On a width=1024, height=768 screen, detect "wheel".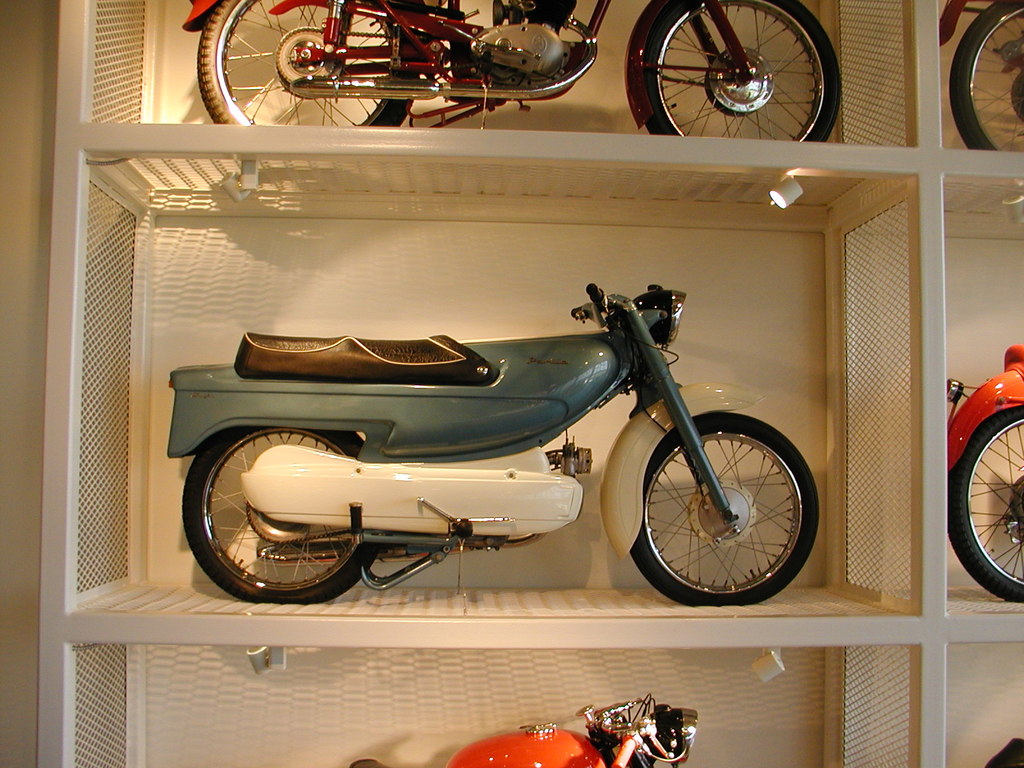
BBox(954, 0, 1023, 152).
